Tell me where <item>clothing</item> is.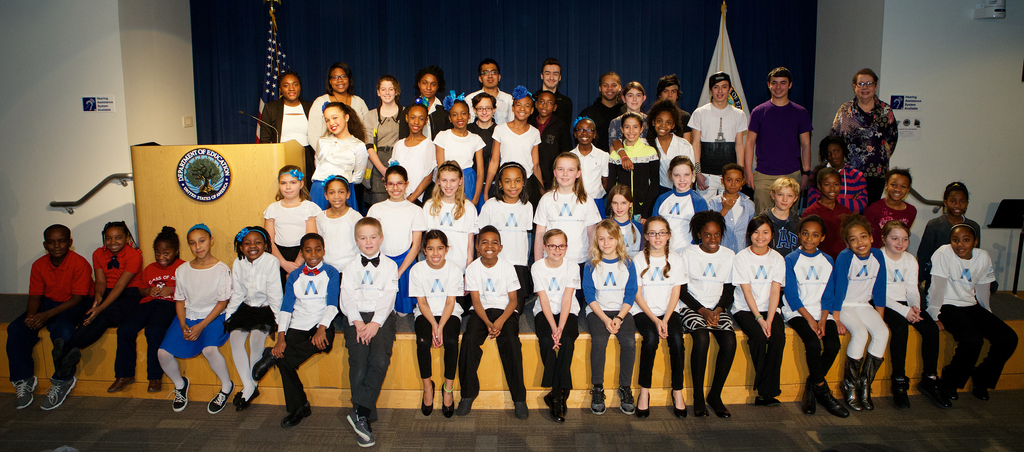
<item>clothing</item> is at rect(263, 268, 330, 399).
